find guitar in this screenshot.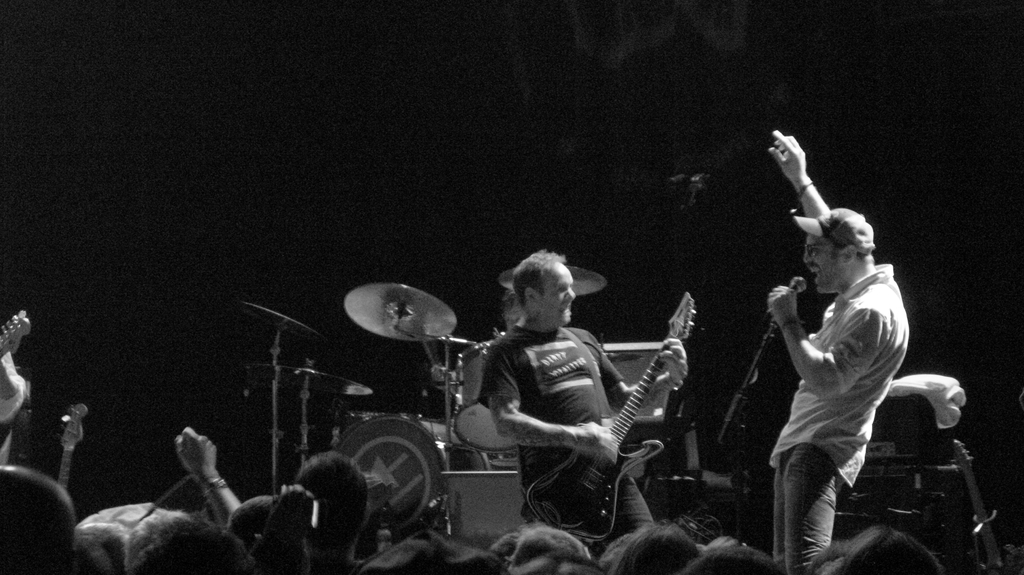
The bounding box for guitar is 540,322,702,530.
